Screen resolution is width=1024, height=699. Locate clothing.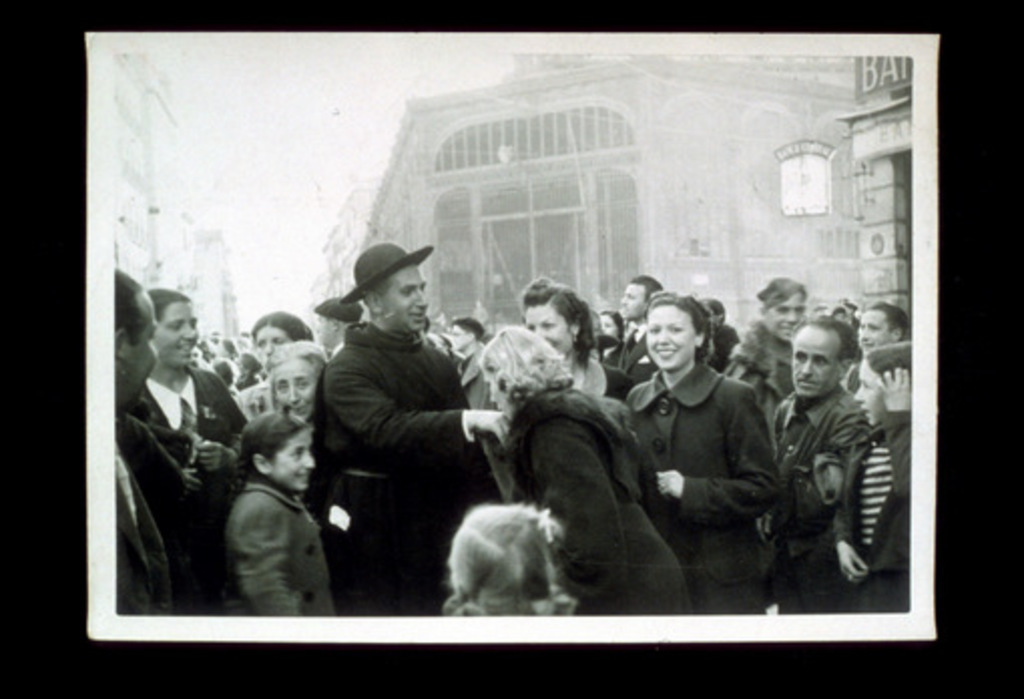
detection(725, 315, 807, 422).
